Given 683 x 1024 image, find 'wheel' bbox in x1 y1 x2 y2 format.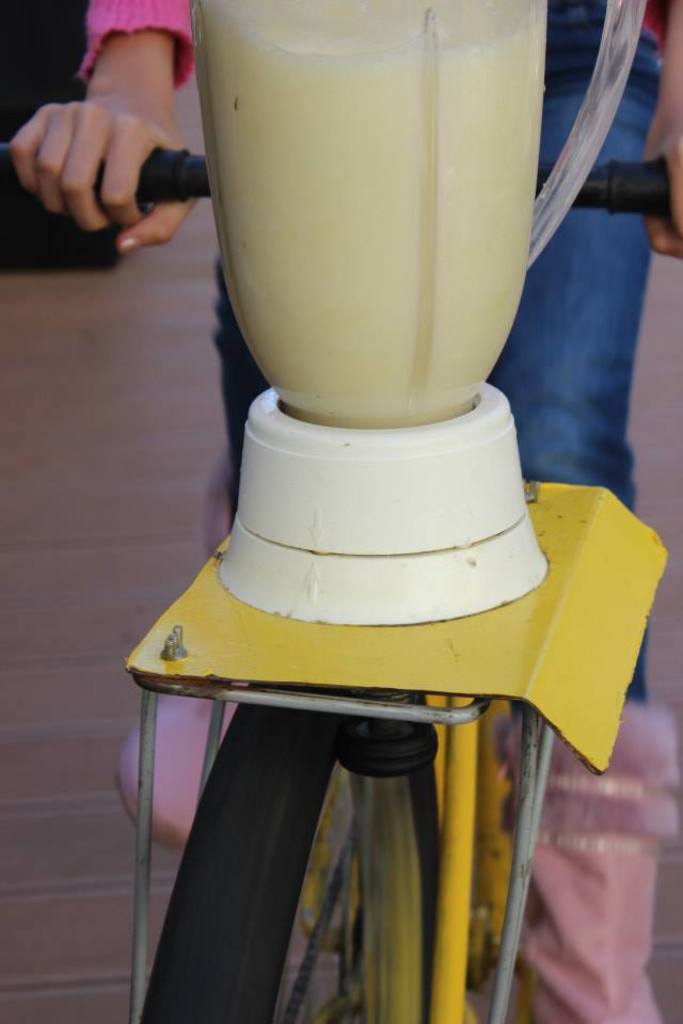
133 681 446 1023.
